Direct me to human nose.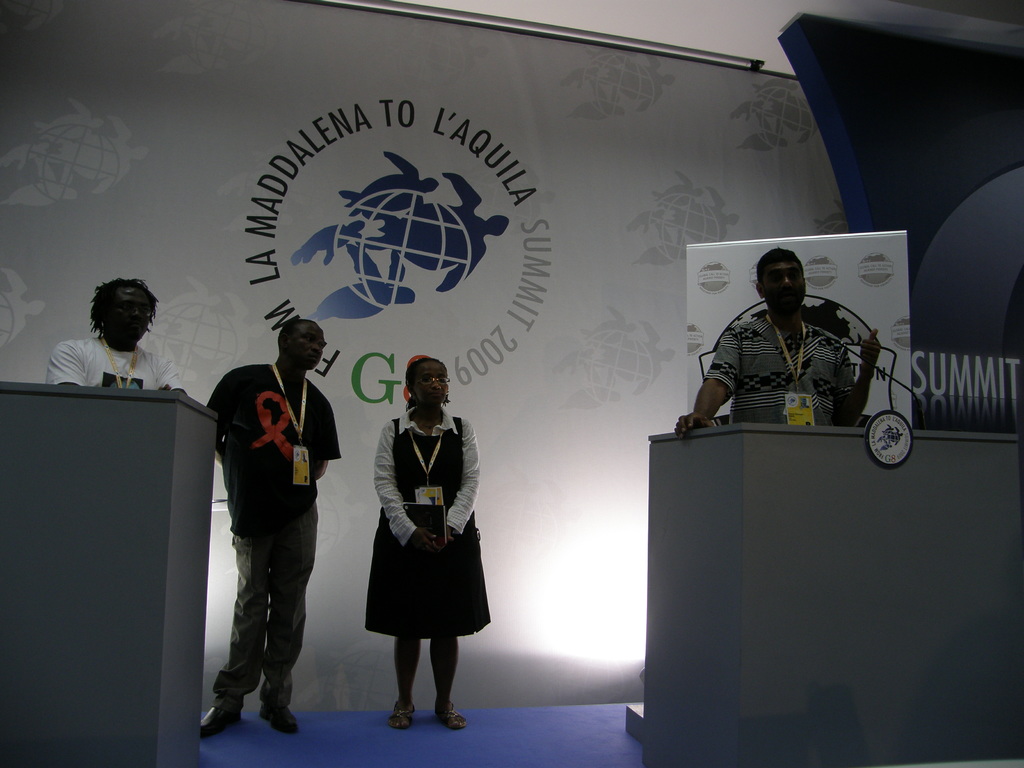
Direction: x1=128, y1=307, x2=140, y2=319.
